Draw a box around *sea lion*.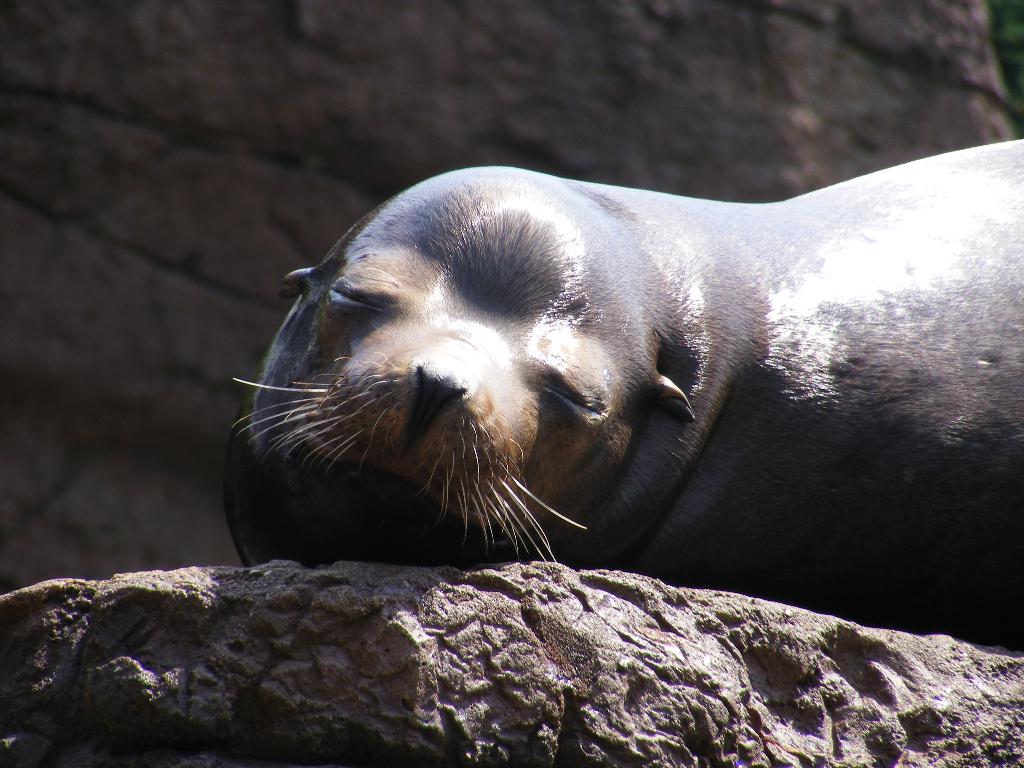
locate(220, 144, 1023, 627).
